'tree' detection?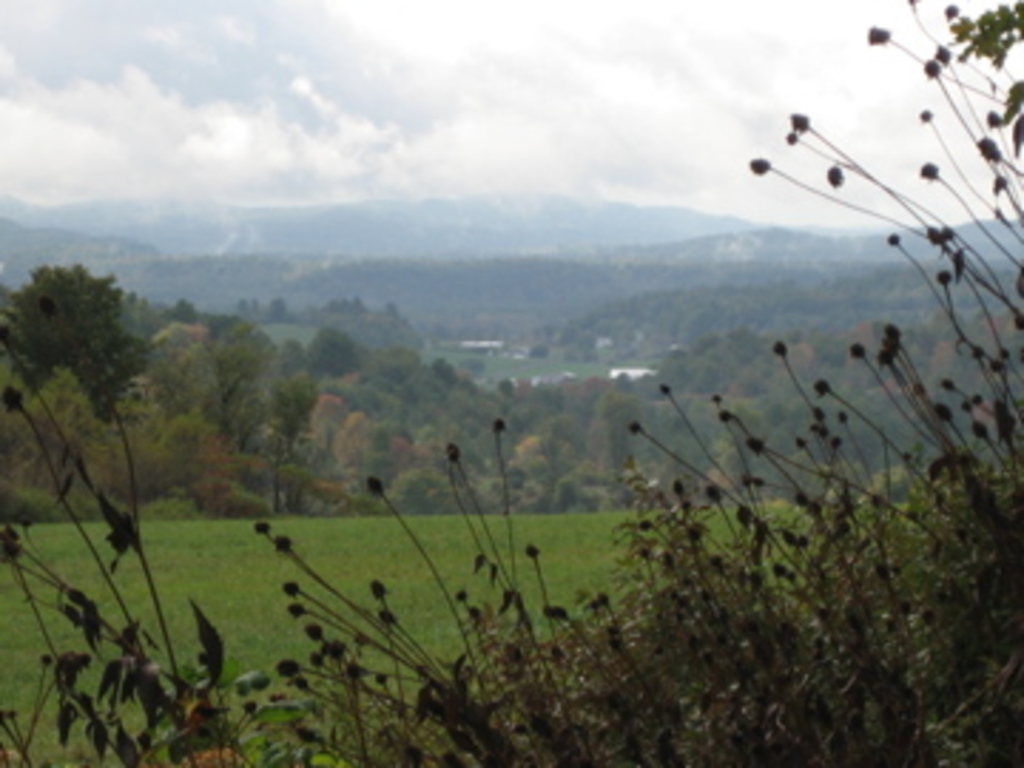
[left=0, top=265, right=145, bottom=424]
